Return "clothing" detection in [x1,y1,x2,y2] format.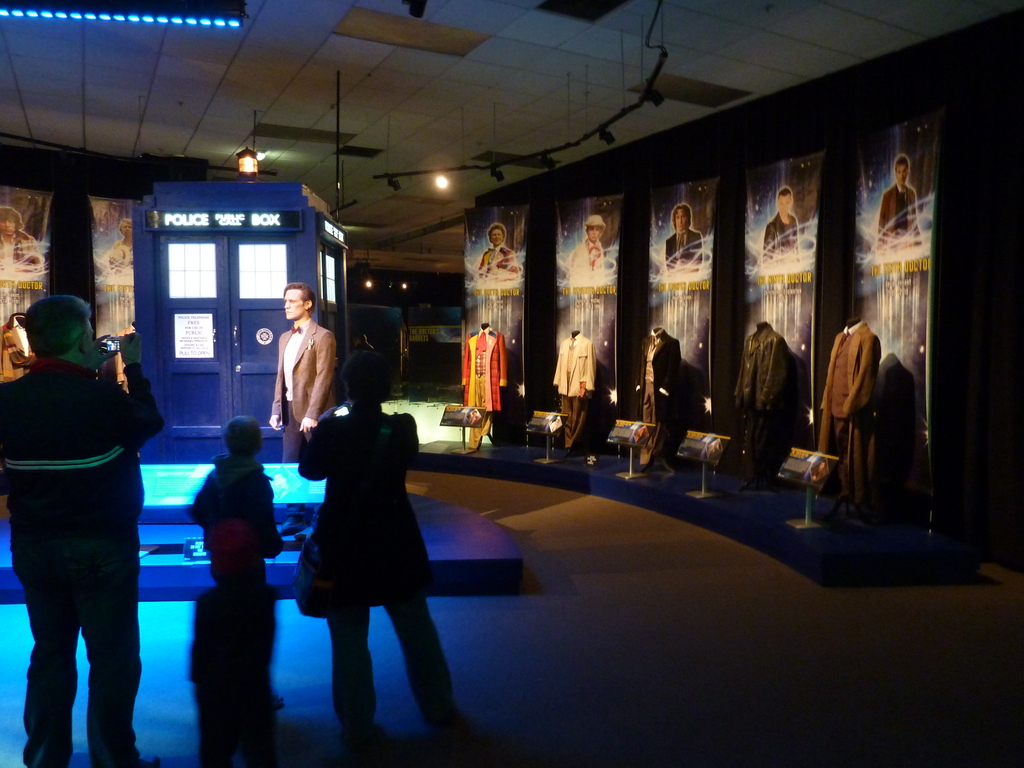
[641,331,682,445].
